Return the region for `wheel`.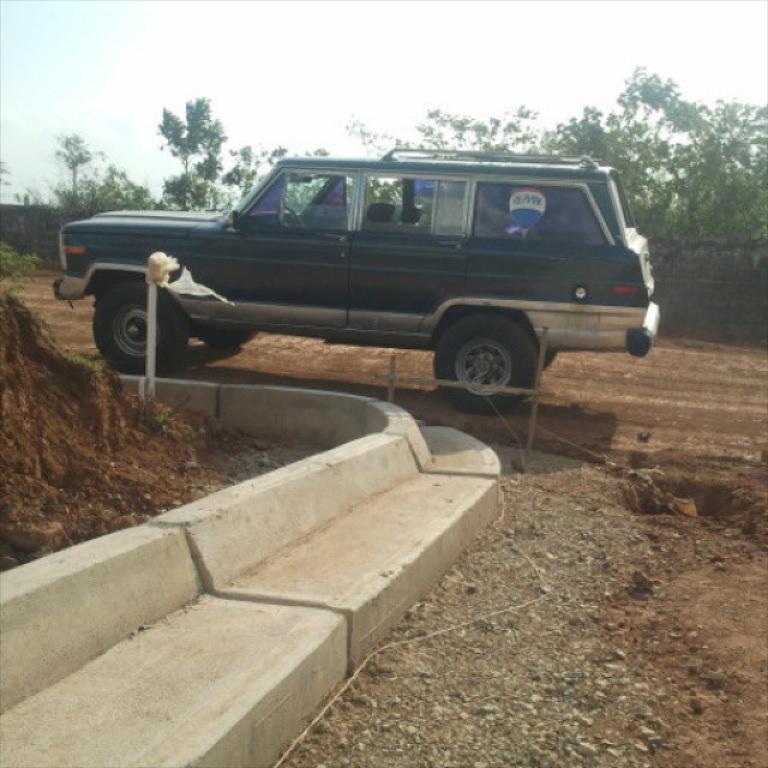
detection(194, 324, 266, 348).
